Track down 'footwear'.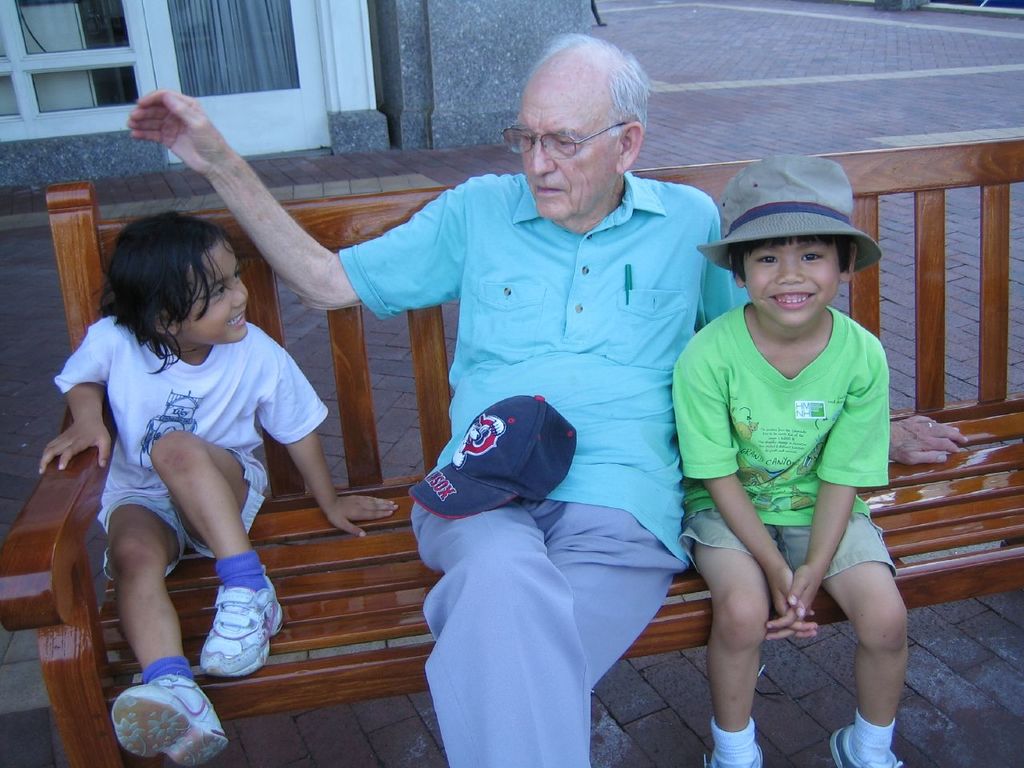
Tracked to detection(700, 743, 768, 767).
